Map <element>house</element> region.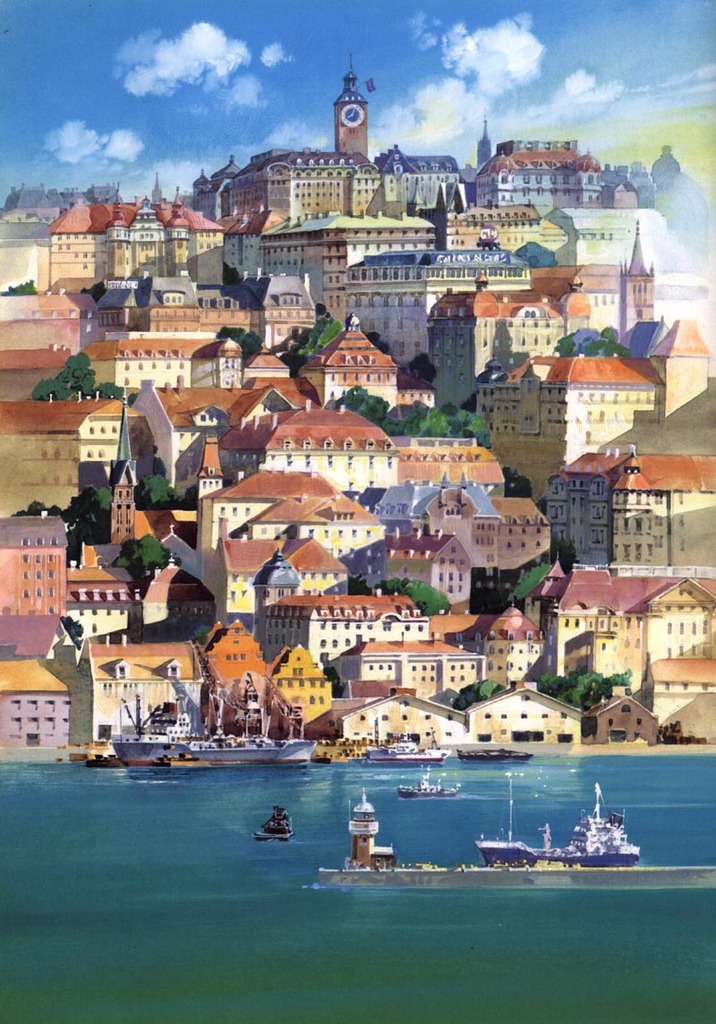
Mapped to (x1=551, y1=203, x2=677, y2=270).
